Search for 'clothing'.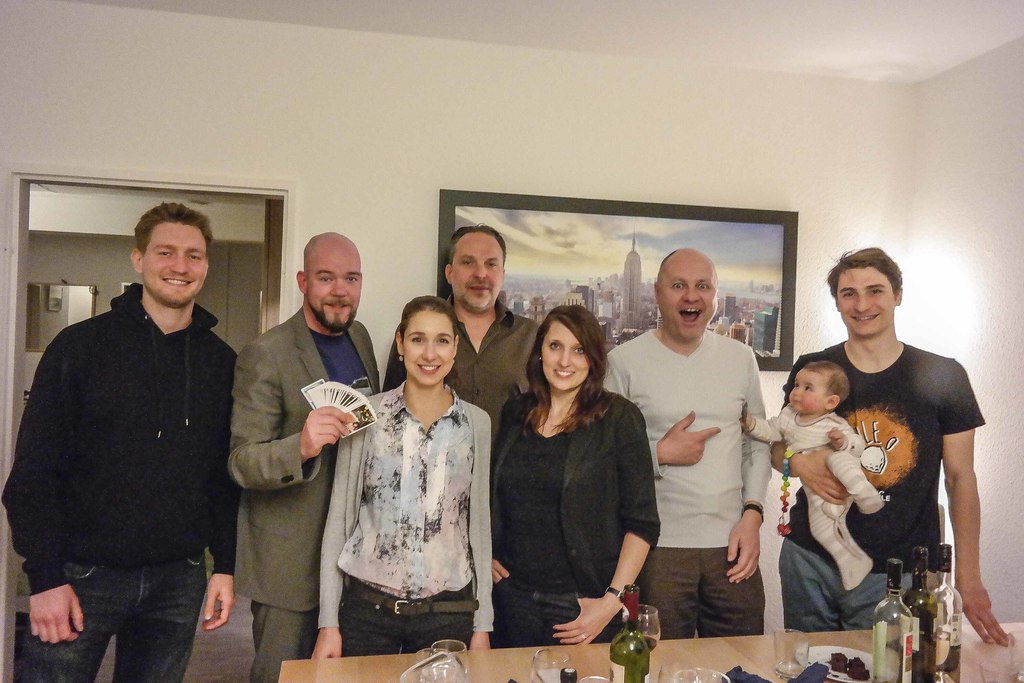
Found at <region>2, 283, 244, 682</region>.
